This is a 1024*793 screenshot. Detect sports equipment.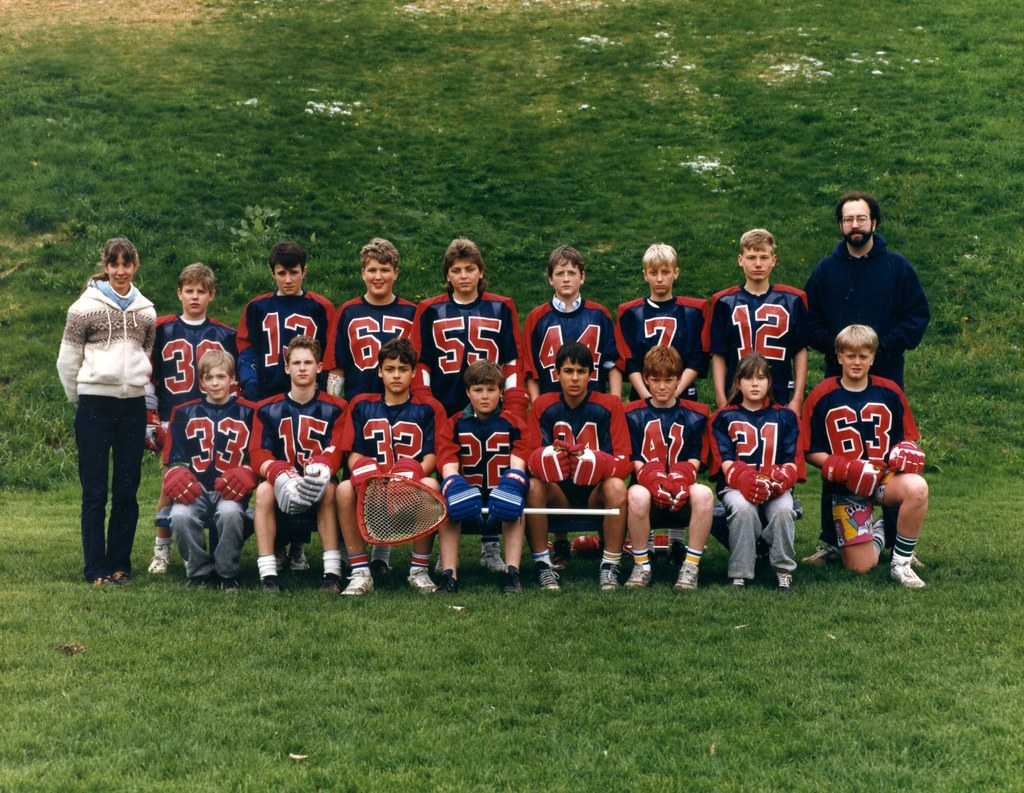
<region>817, 451, 883, 492</region>.
